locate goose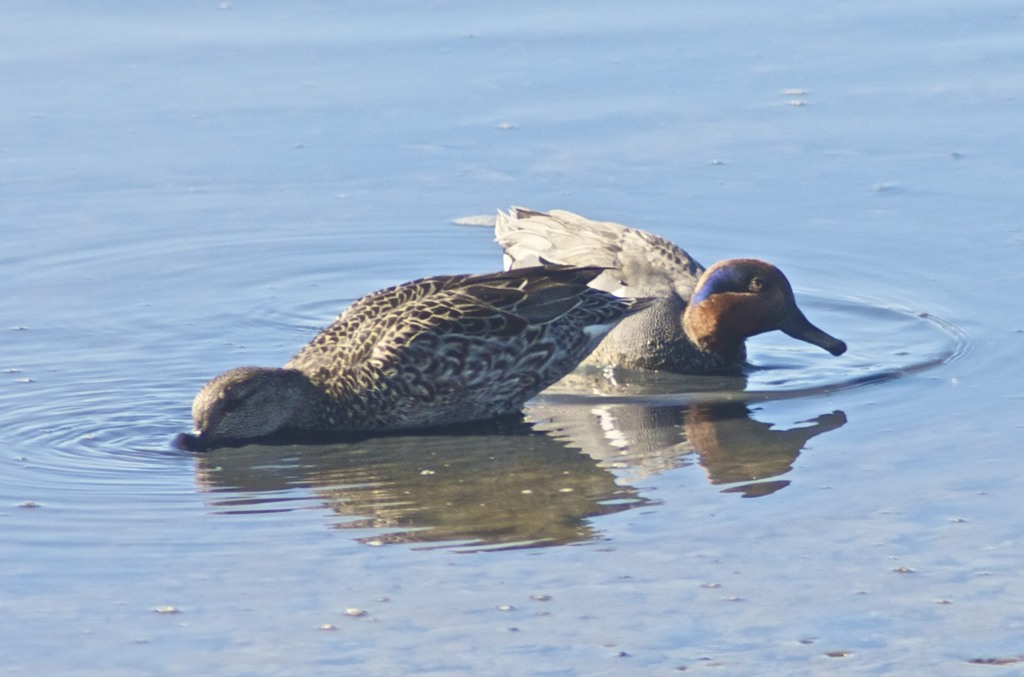
x1=182, y1=260, x2=658, y2=441
